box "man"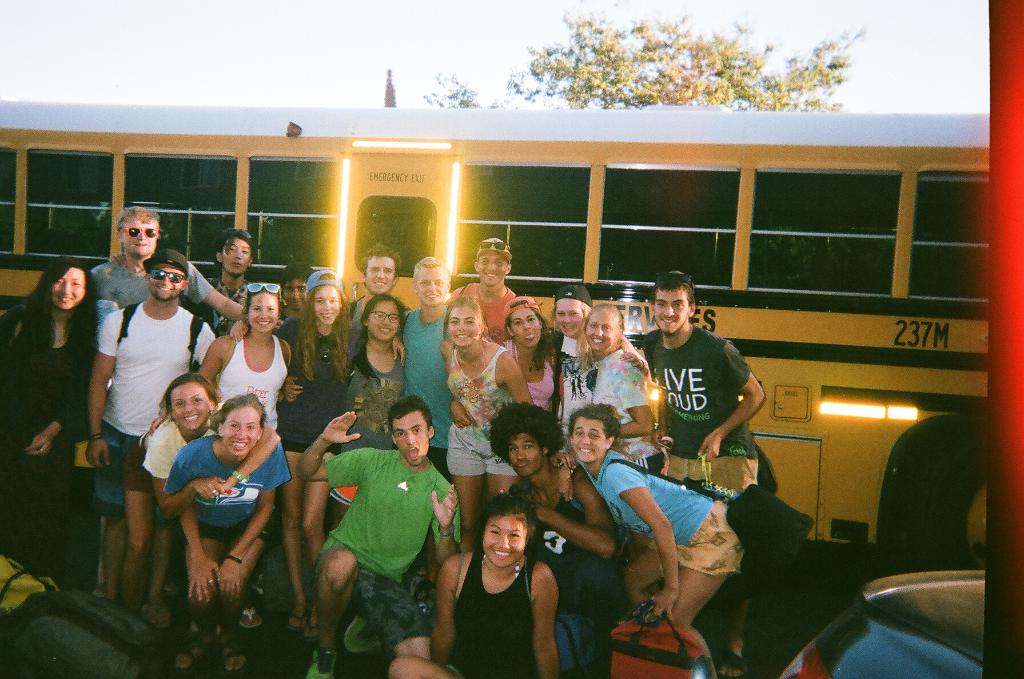
x1=447 y1=234 x2=519 y2=346
